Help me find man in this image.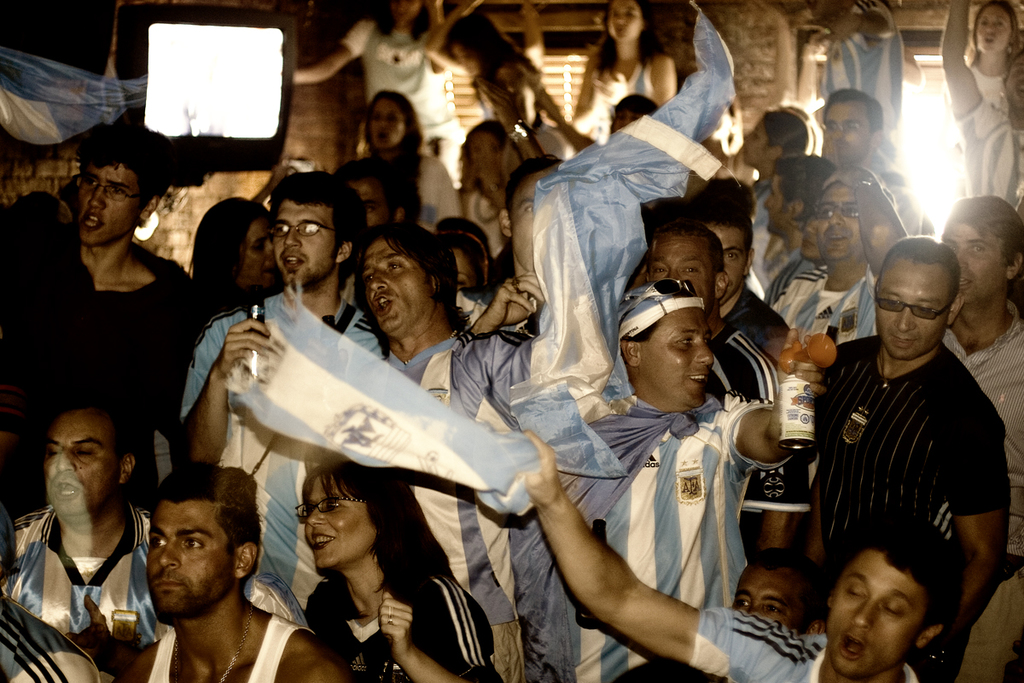
Found it: <bbox>521, 428, 950, 682</bbox>.
